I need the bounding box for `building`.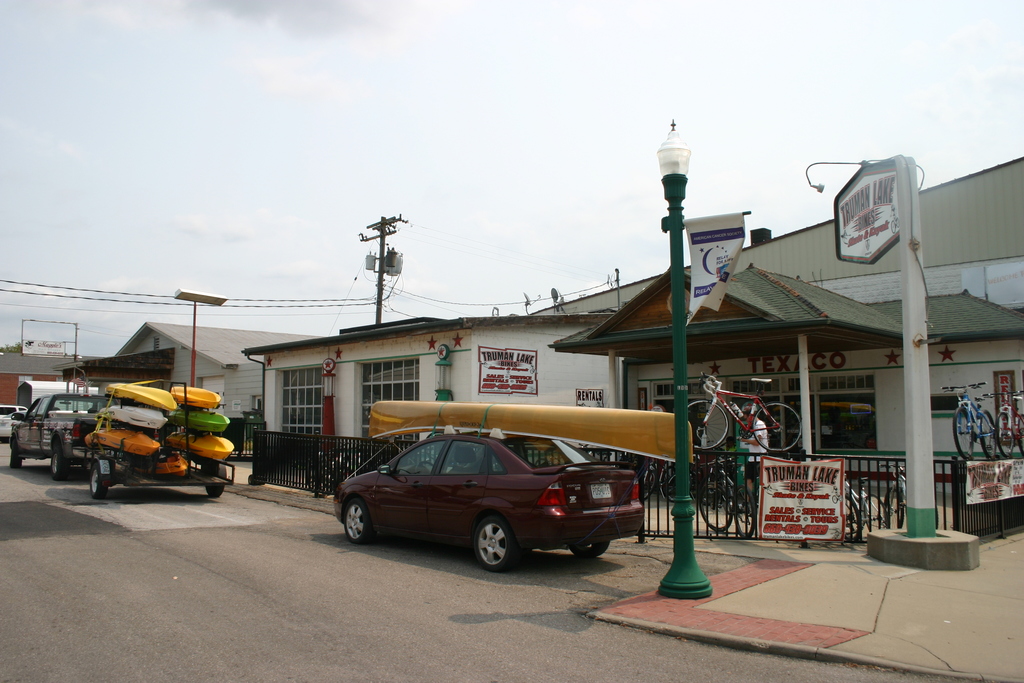
Here it is: (60, 319, 317, 428).
